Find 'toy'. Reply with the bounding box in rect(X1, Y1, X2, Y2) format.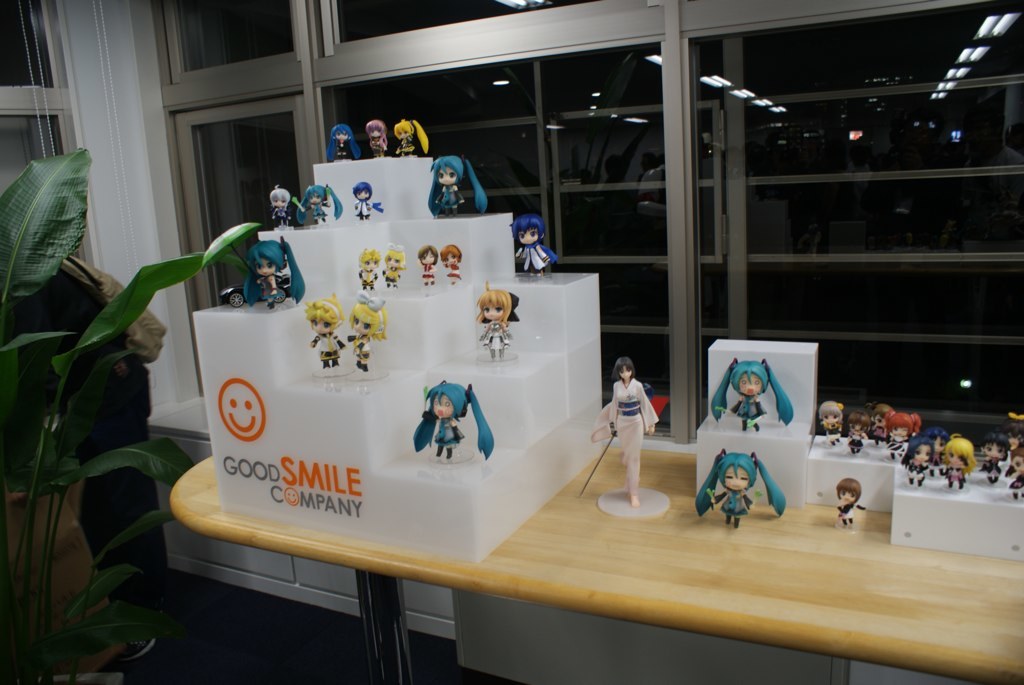
rect(873, 406, 886, 440).
